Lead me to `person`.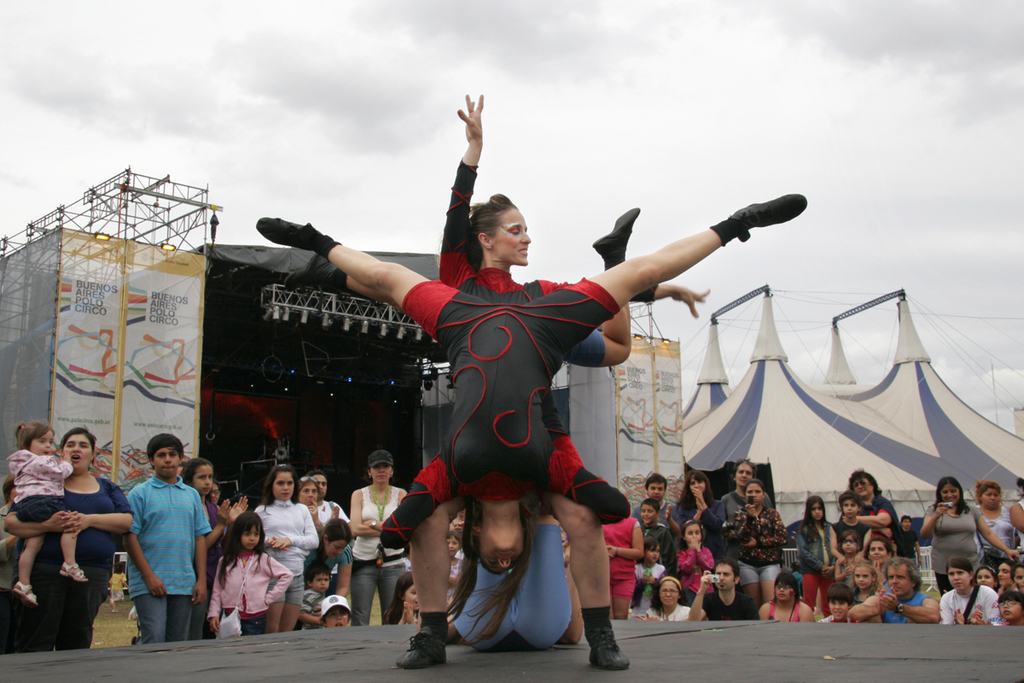
Lead to (178,453,250,643).
